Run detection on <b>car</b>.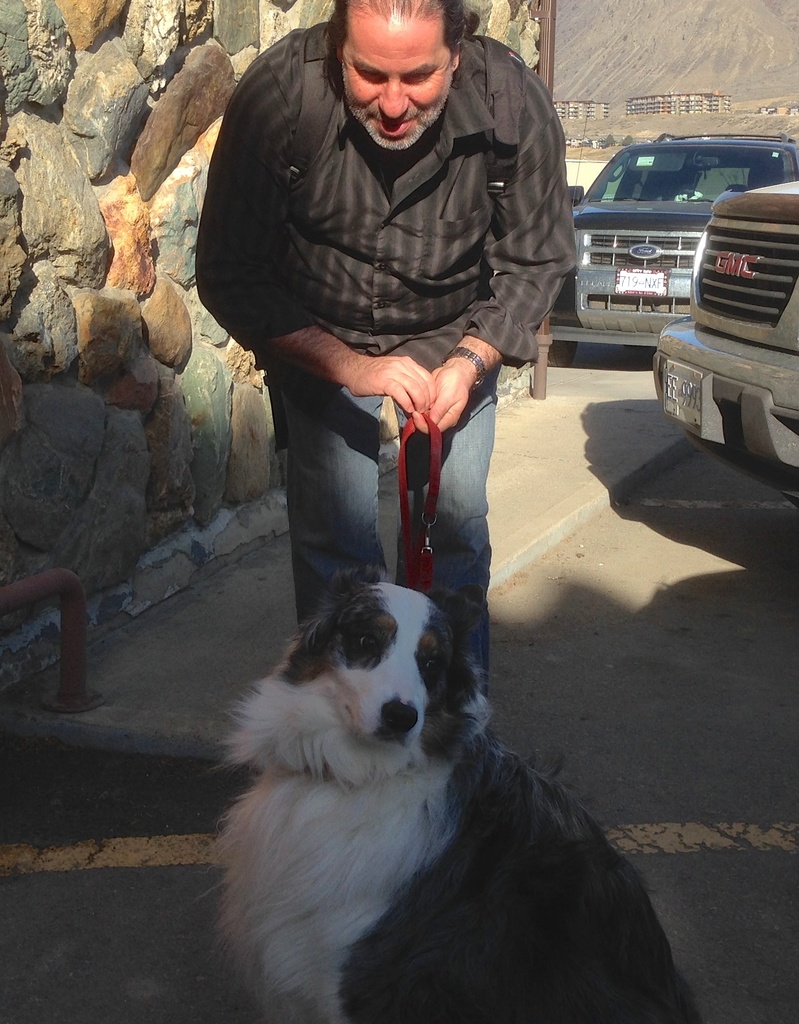
Result: {"left": 550, "top": 118, "right": 798, "bottom": 369}.
